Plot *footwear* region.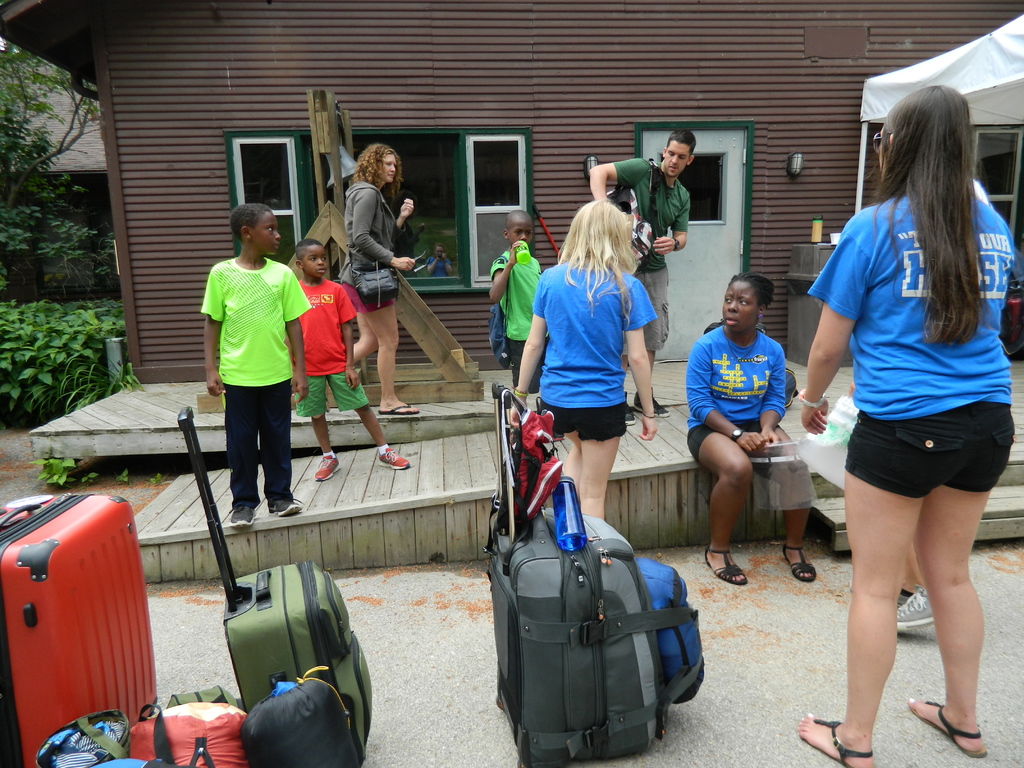
Plotted at detection(376, 403, 419, 415).
